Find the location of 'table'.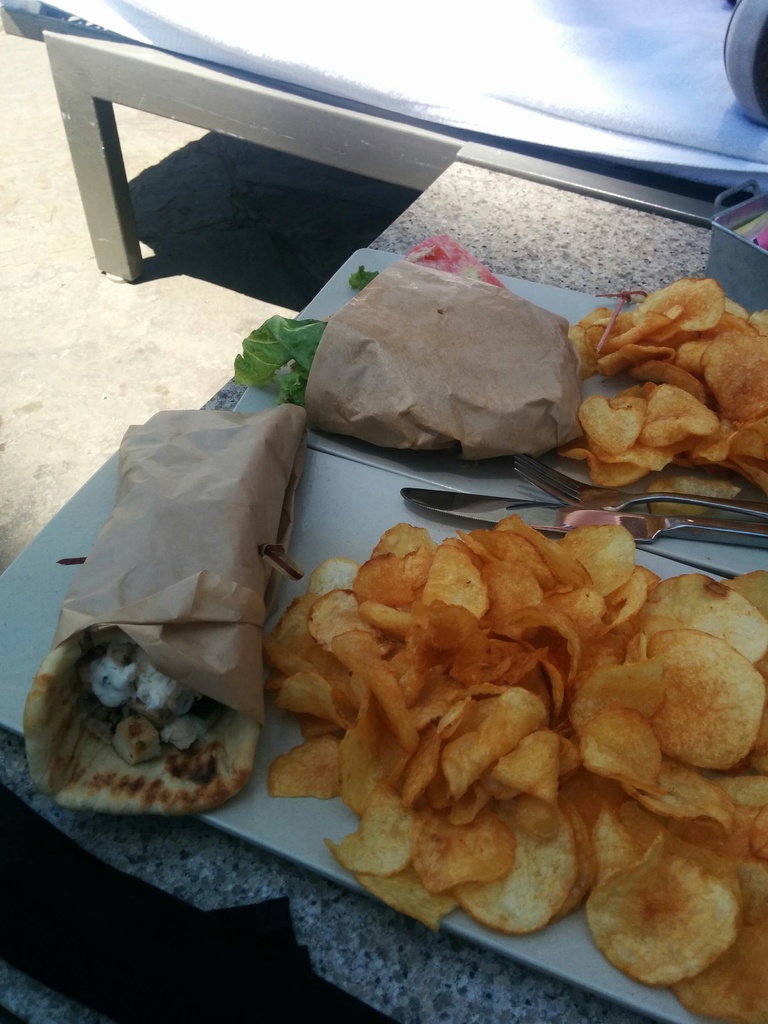
Location: x1=0, y1=0, x2=767, y2=283.
